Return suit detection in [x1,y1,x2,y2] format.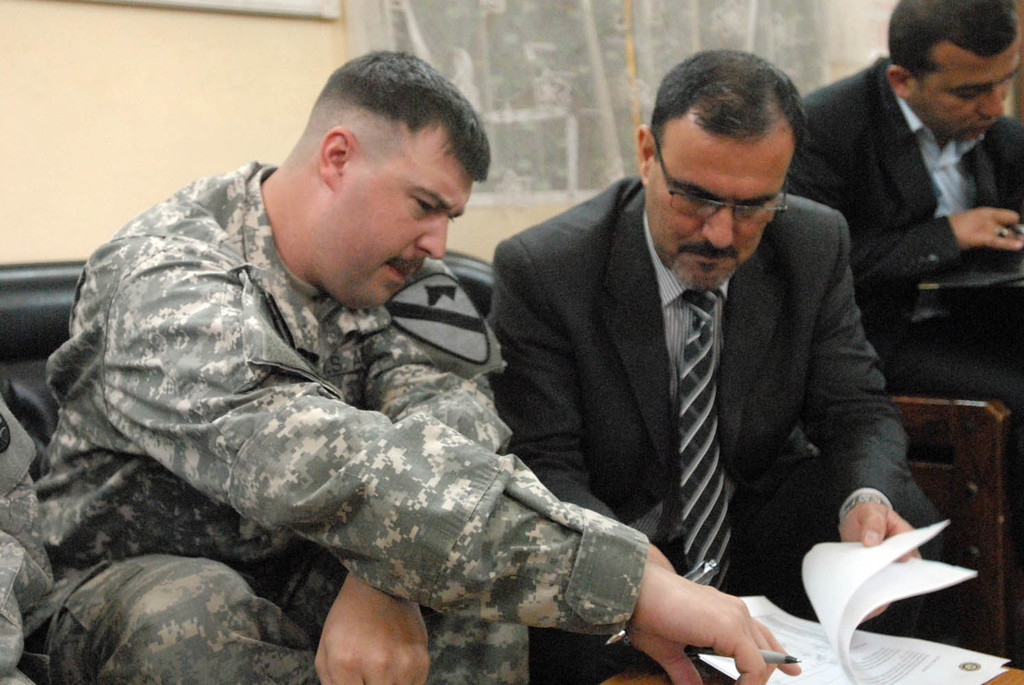
[782,53,1023,477].
